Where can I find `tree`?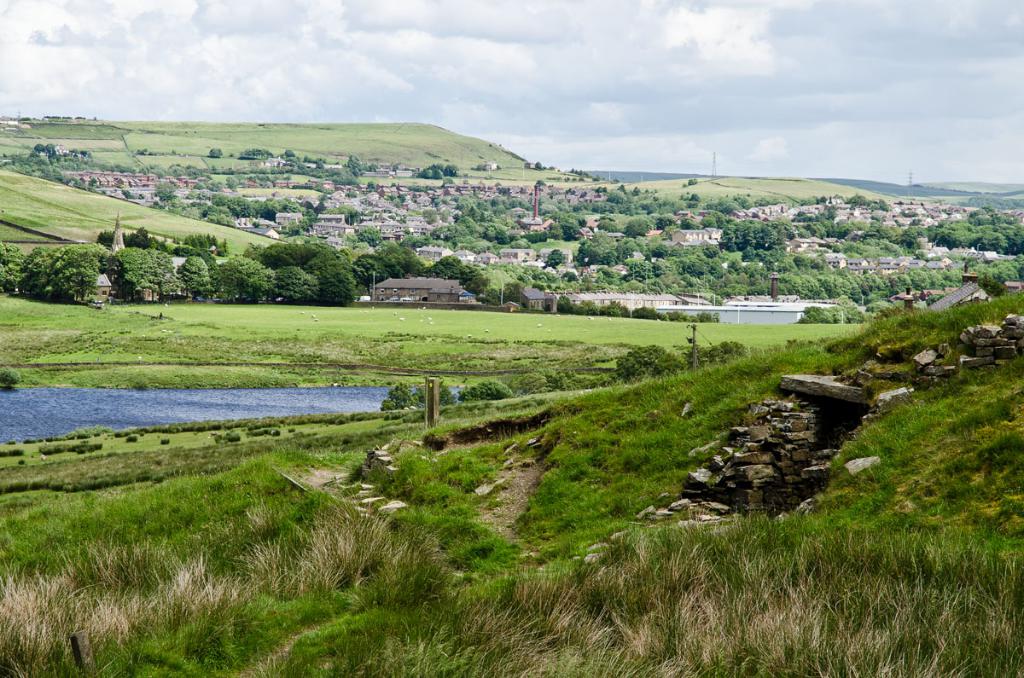
You can find it at (x1=540, y1=248, x2=561, y2=272).
